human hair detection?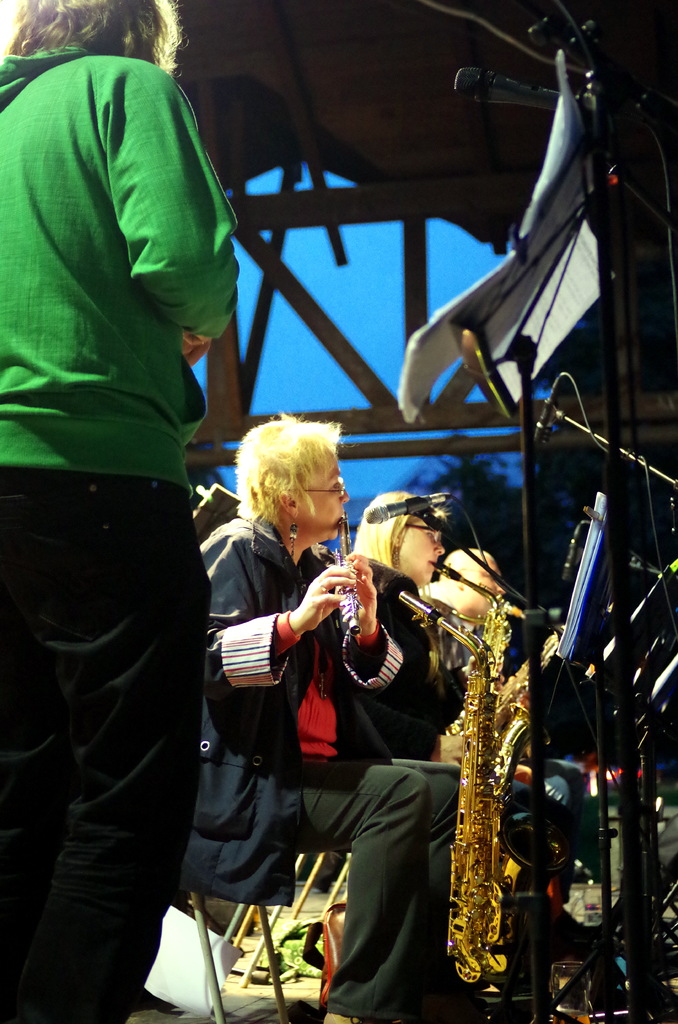
bbox=(2, 0, 179, 73)
